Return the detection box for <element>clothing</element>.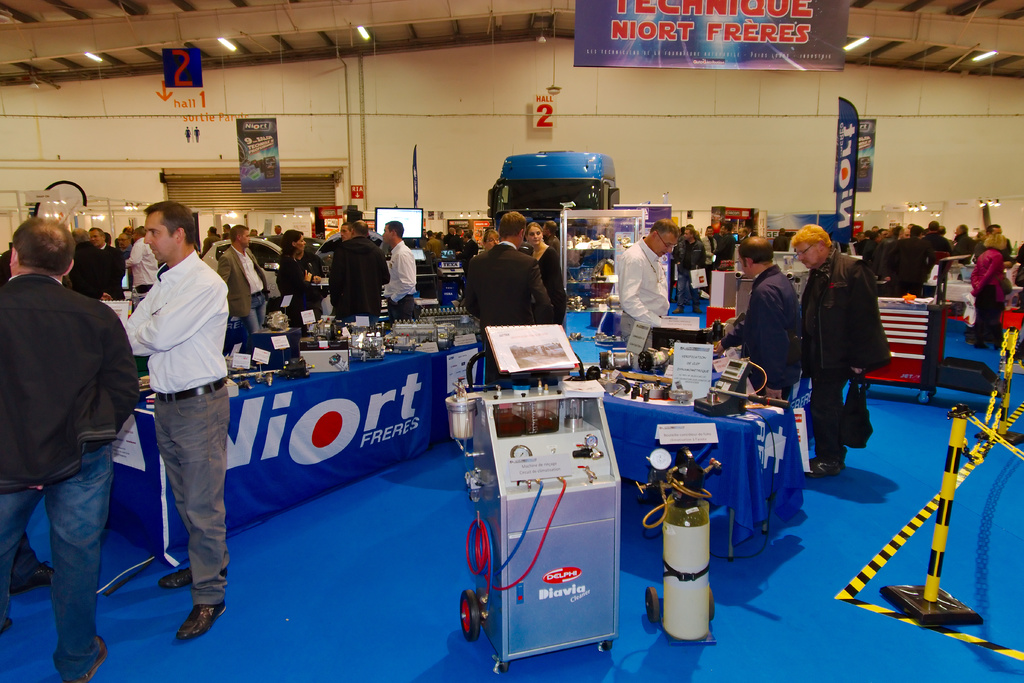
BBox(971, 293, 995, 344).
